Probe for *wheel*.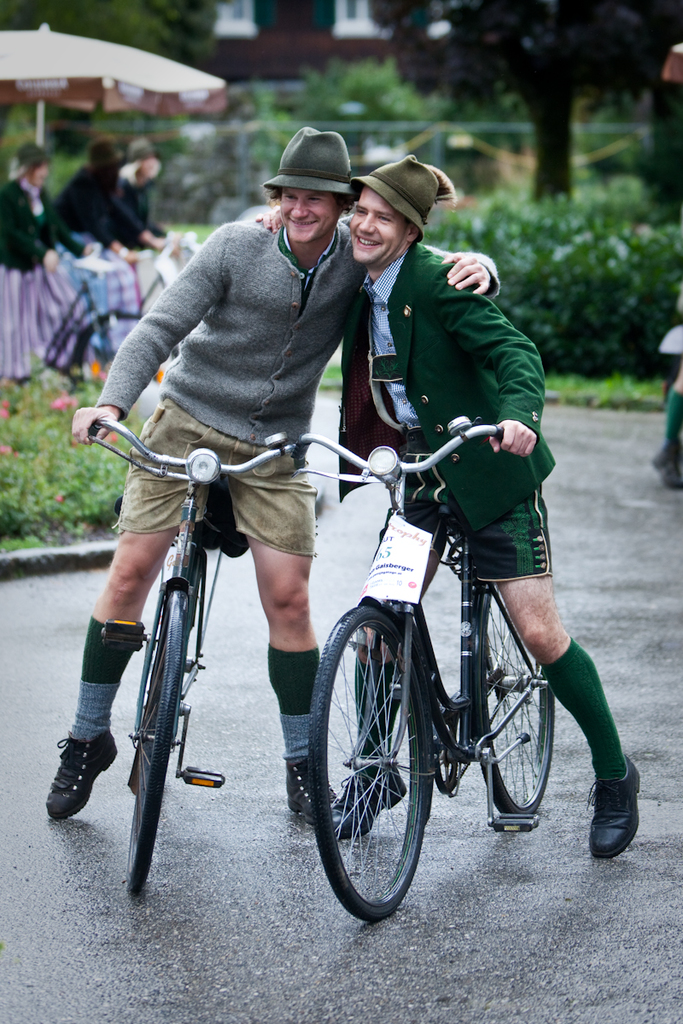
Probe result: [131, 582, 190, 898].
